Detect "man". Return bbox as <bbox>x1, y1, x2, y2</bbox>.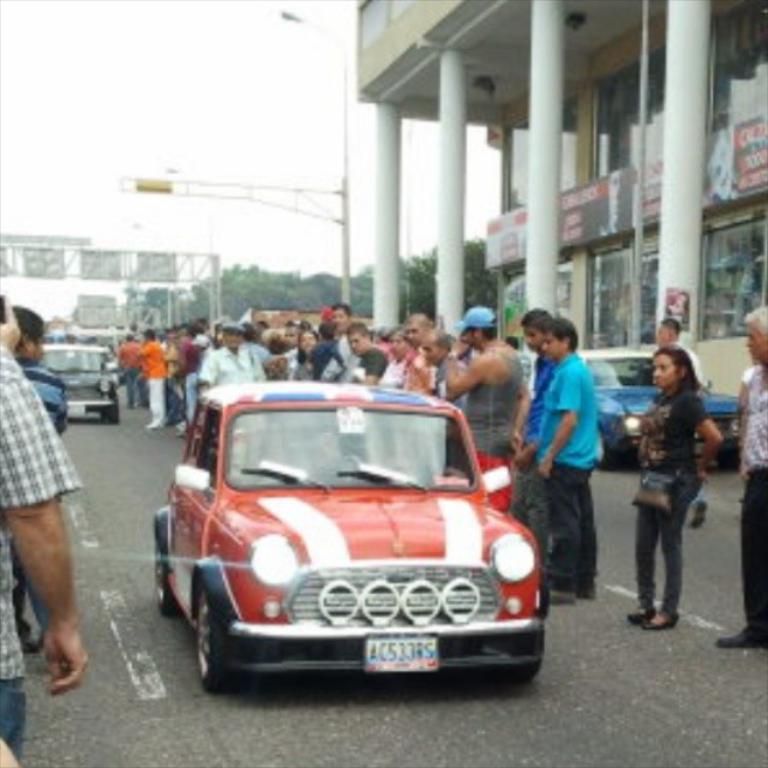
<bbox>320, 301, 361, 380</bbox>.
